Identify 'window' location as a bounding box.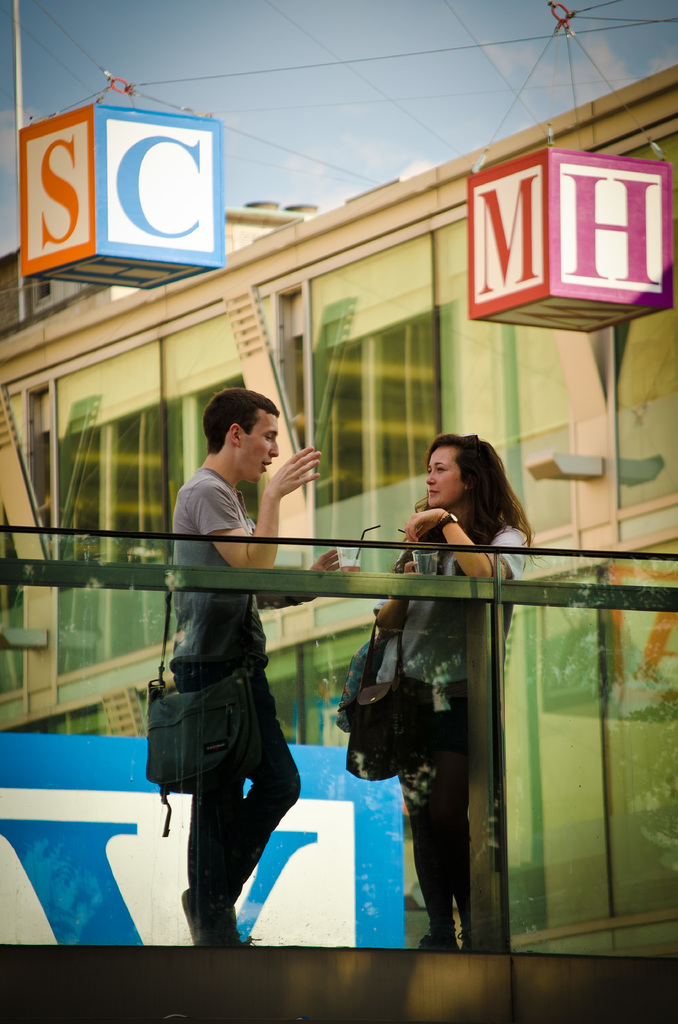
618 288 677 512.
